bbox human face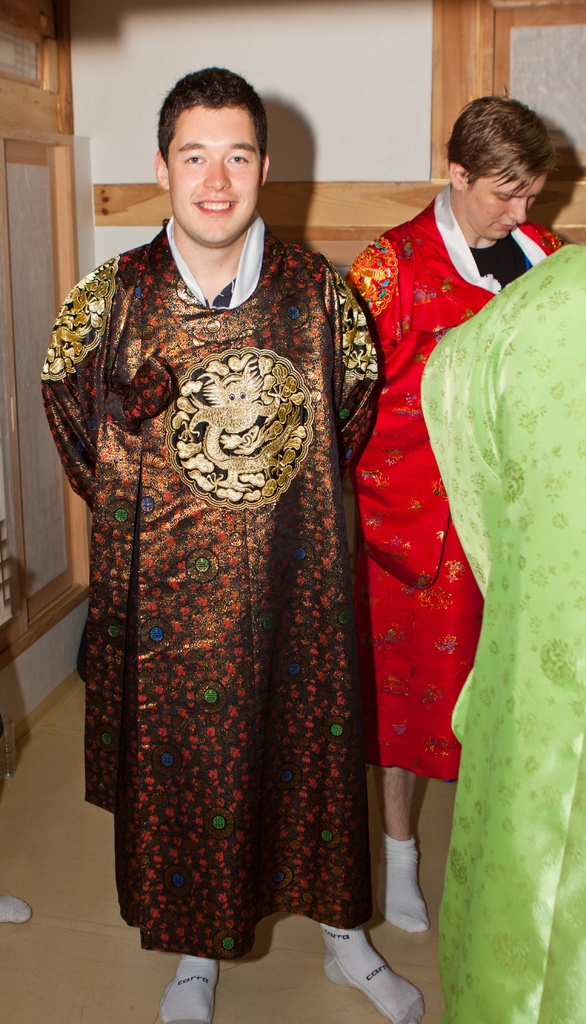
box(468, 172, 548, 239)
